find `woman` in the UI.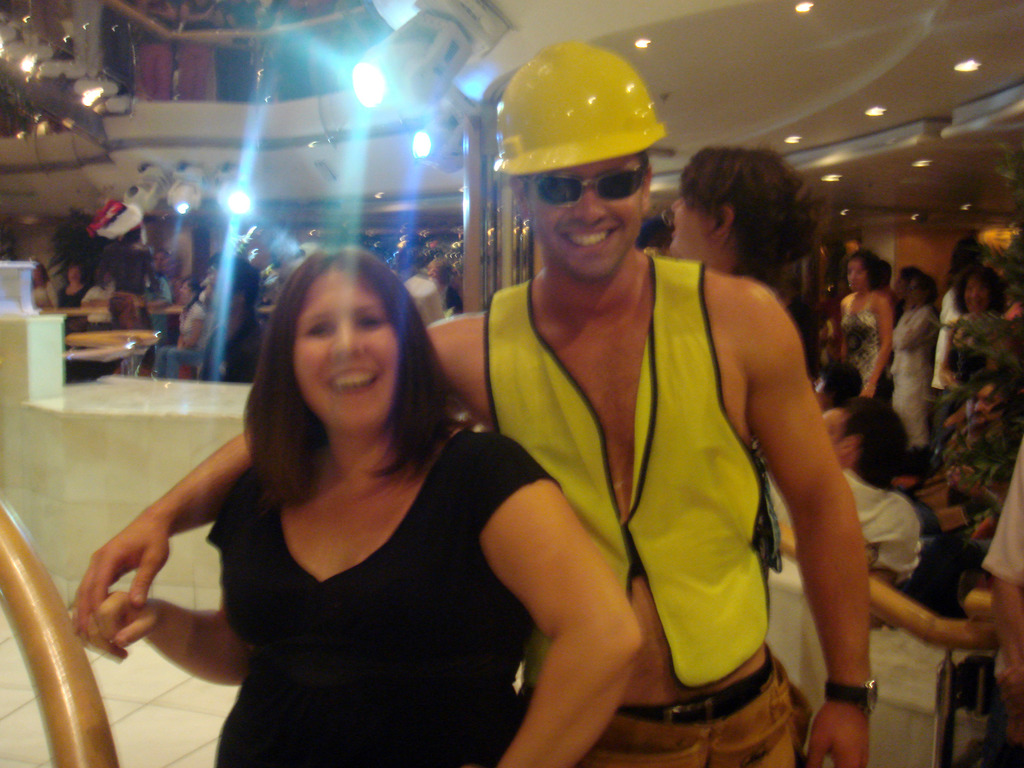
UI element at rect(170, 226, 553, 765).
